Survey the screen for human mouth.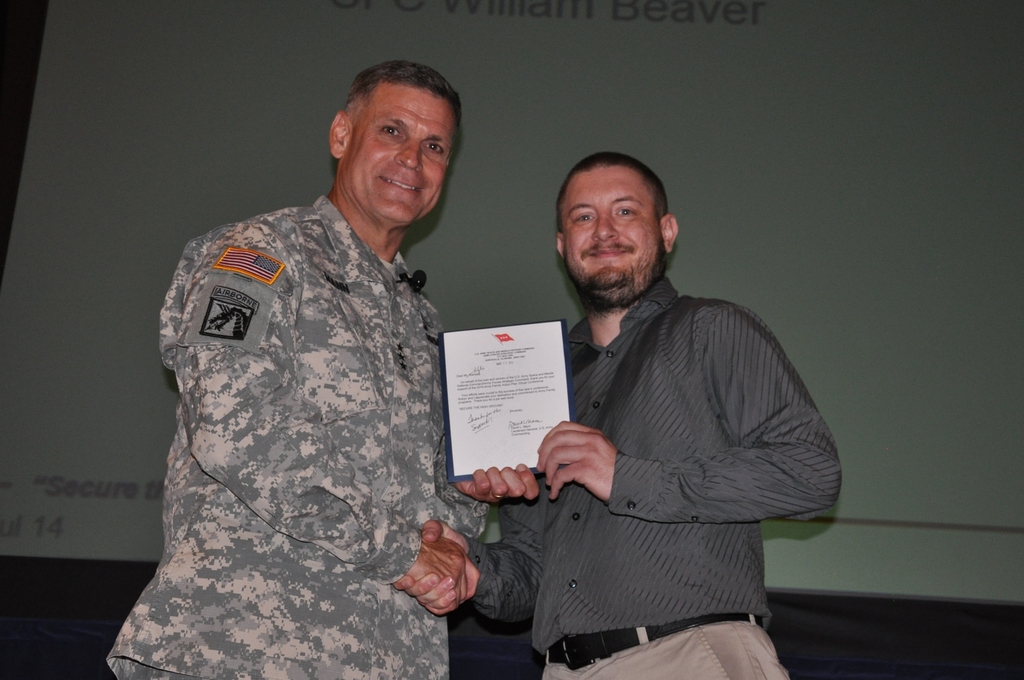
Survey found: bbox=(379, 172, 426, 198).
